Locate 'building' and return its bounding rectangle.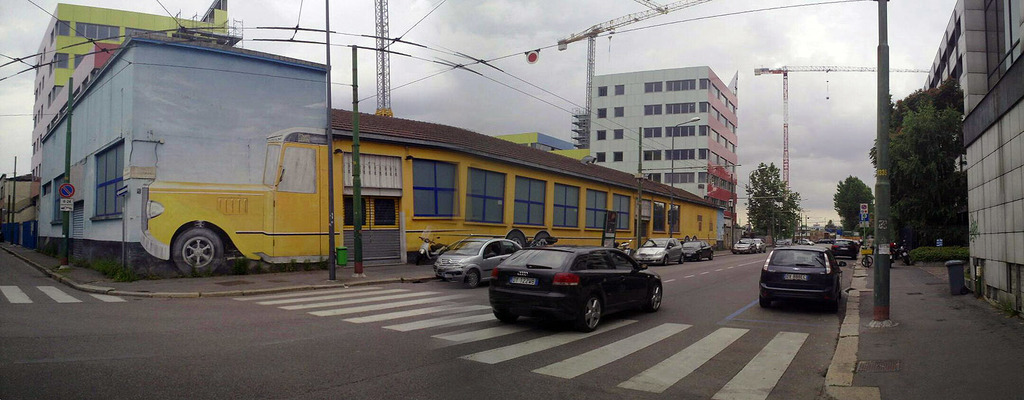
[0,174,38,241].
